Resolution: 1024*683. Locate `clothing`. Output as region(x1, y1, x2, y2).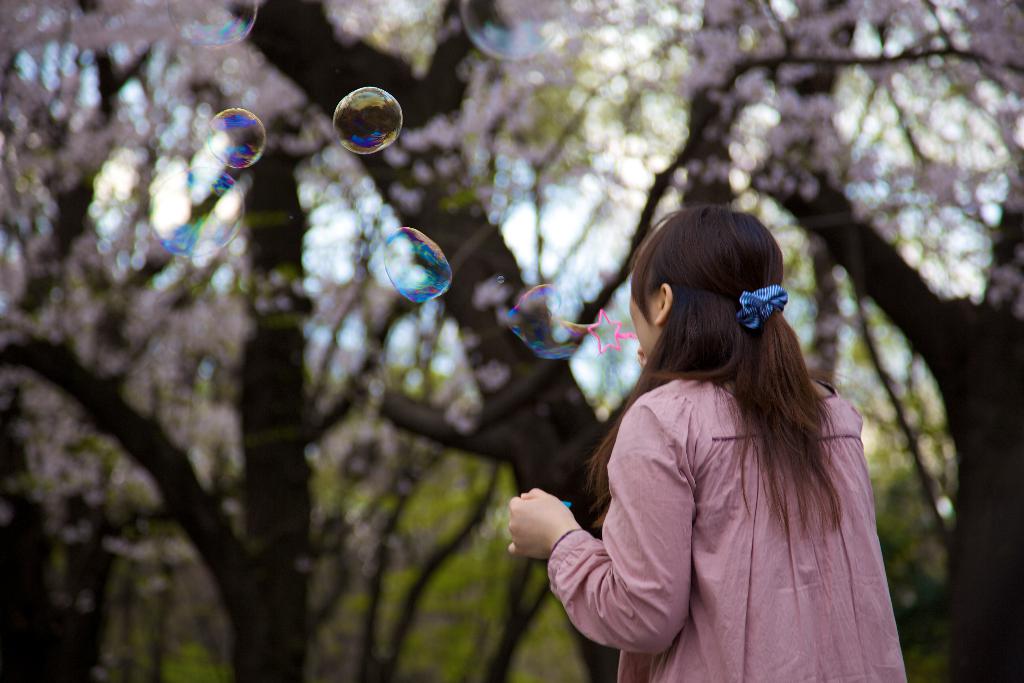
region(527, 308, 895, 661).
